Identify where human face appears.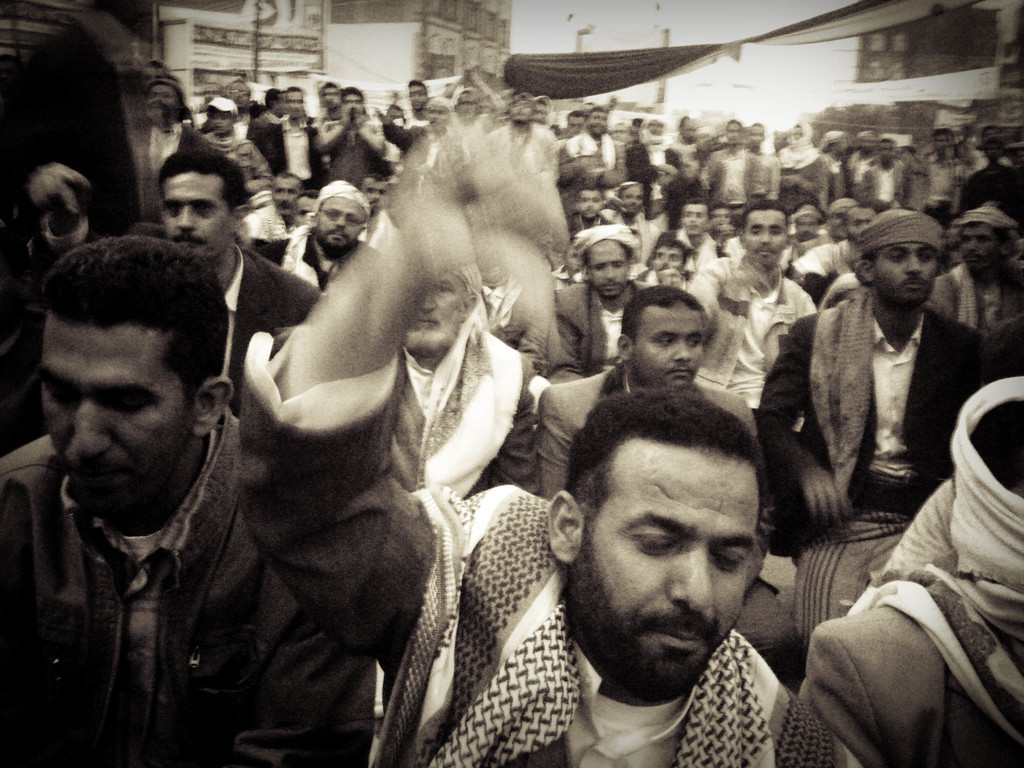
Appears at <box>642,319,698,387</box>.
